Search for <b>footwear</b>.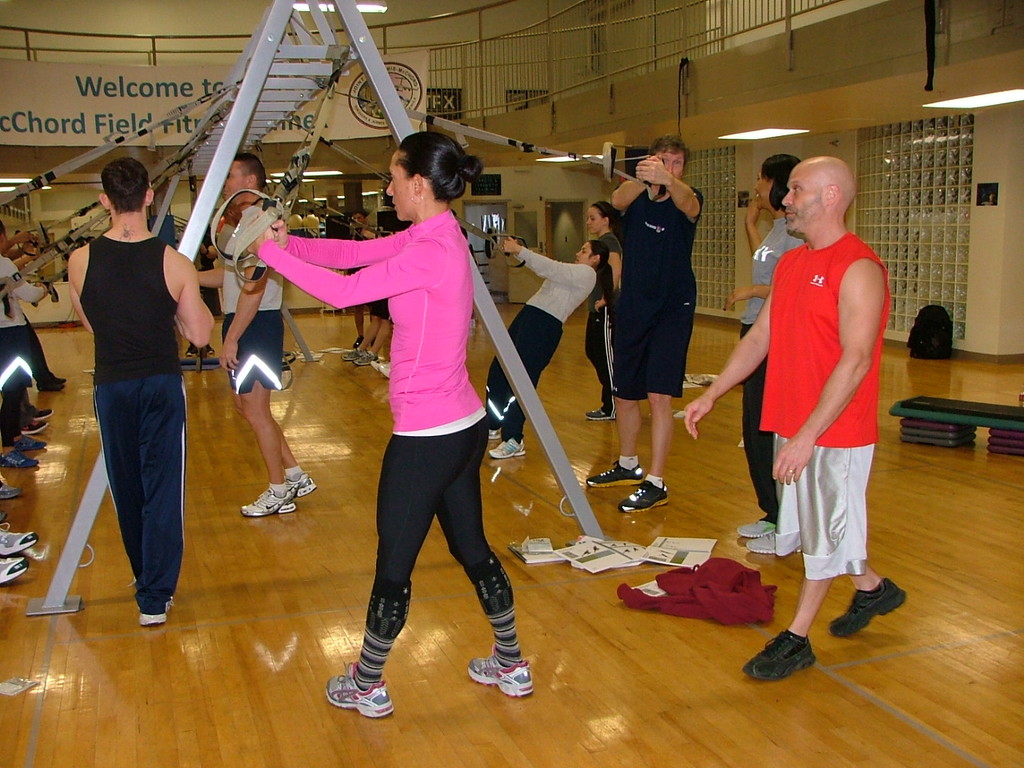
Found at locate(14, 421, 51, 438).
